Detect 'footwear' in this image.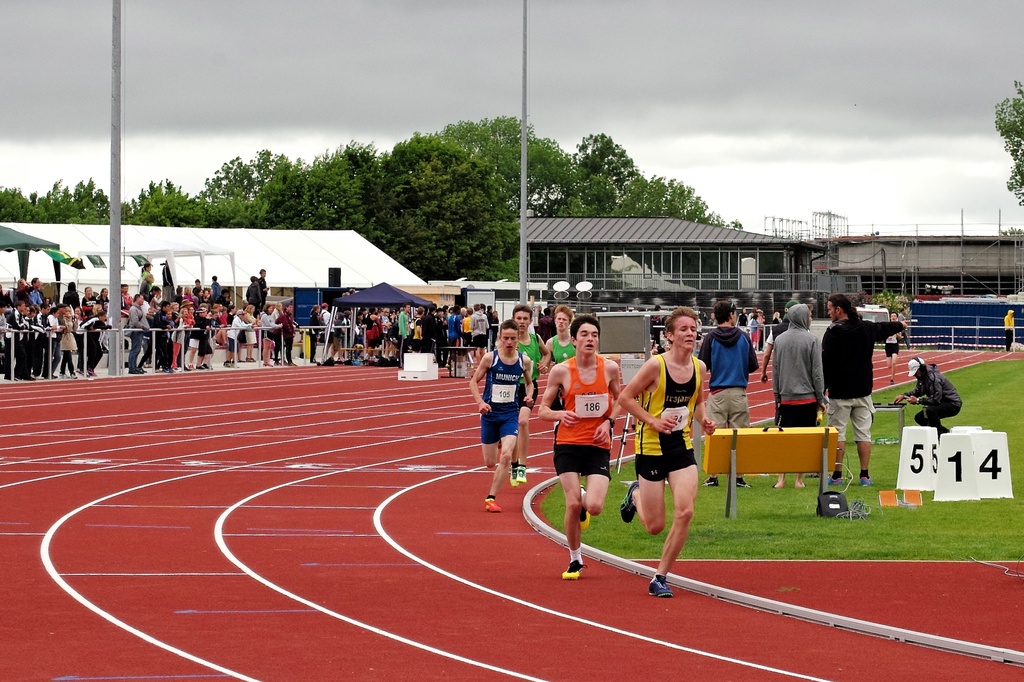
Detection: 86 369 100 380.
